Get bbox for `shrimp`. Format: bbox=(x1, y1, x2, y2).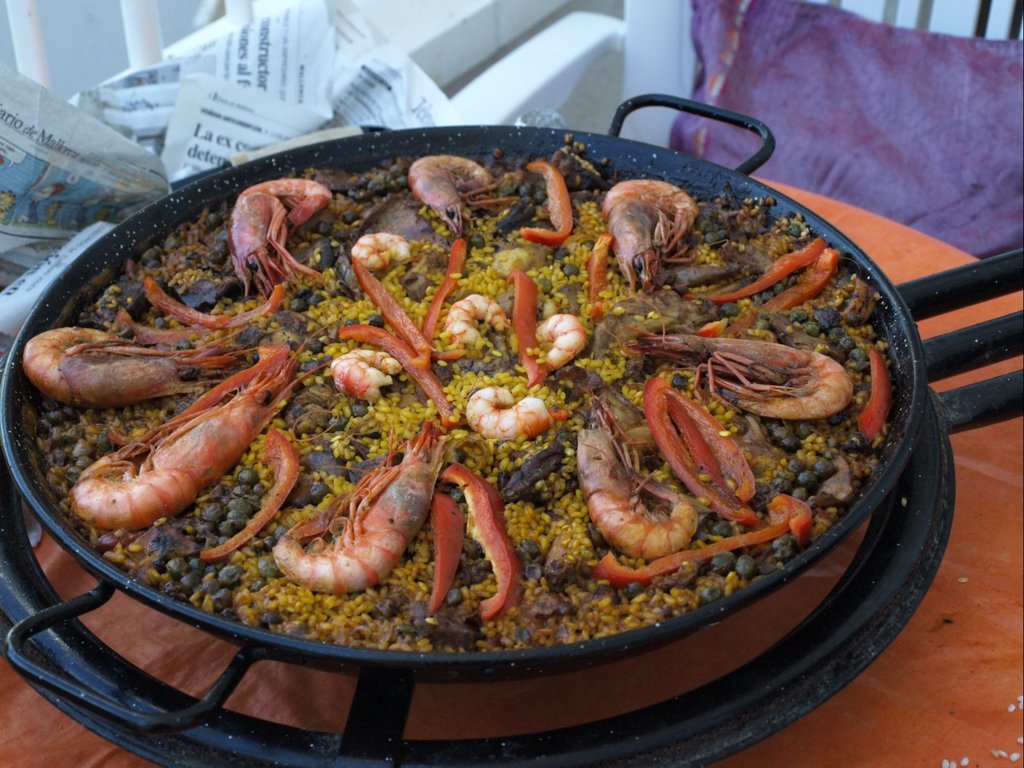
bbox=(223, 173, 324, 295).
